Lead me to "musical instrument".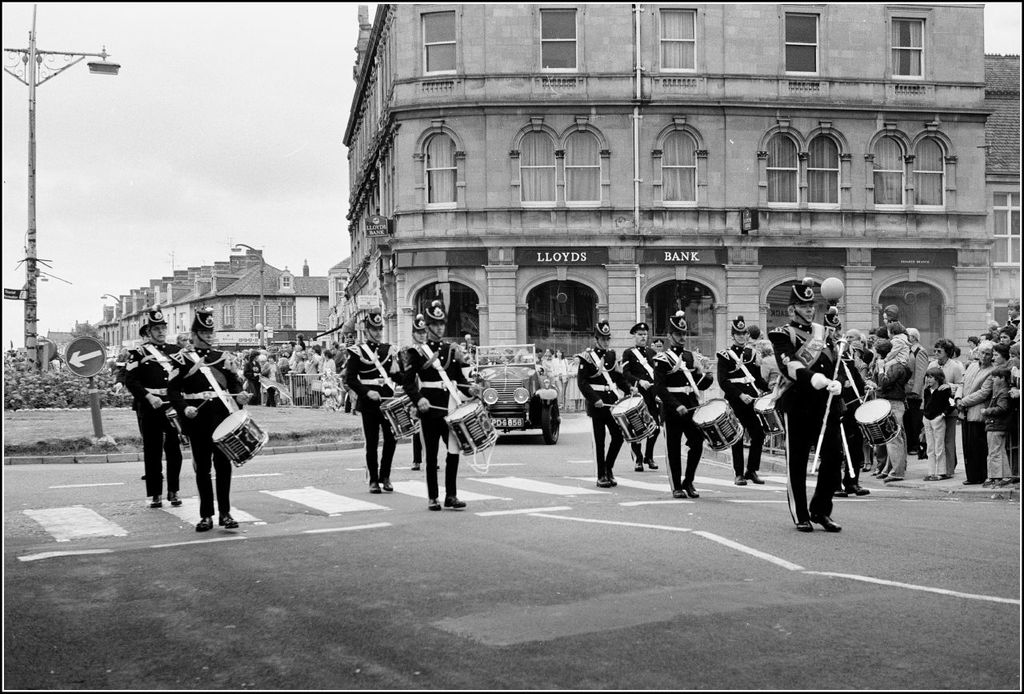
Lead to <box>600,393,661,446</box>.
